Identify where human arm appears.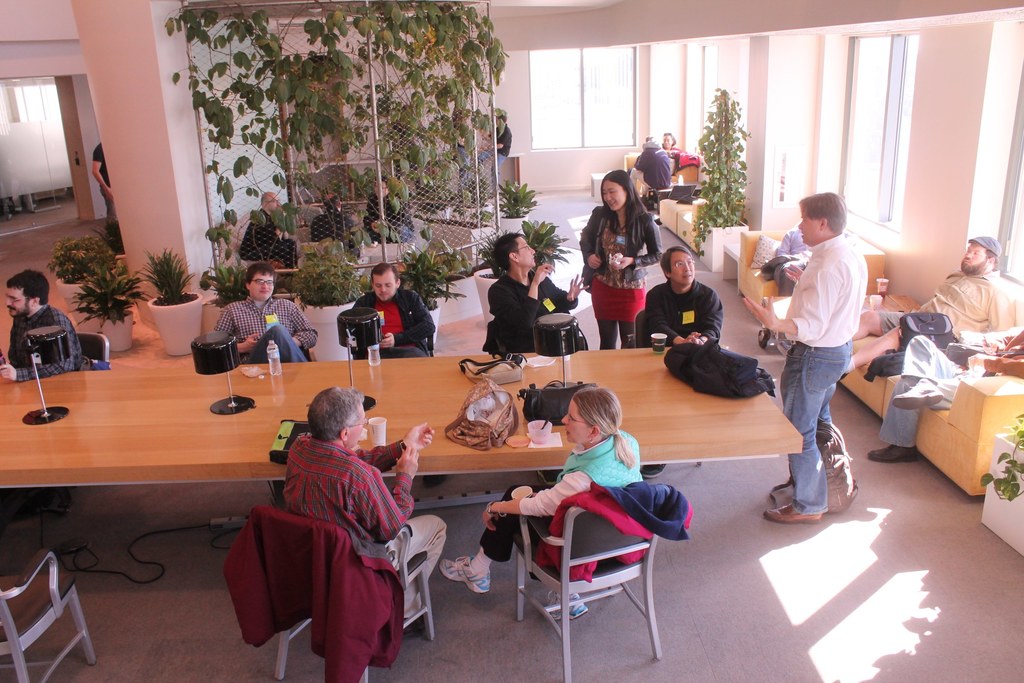
Appears at (89, 144, 115, 199).
